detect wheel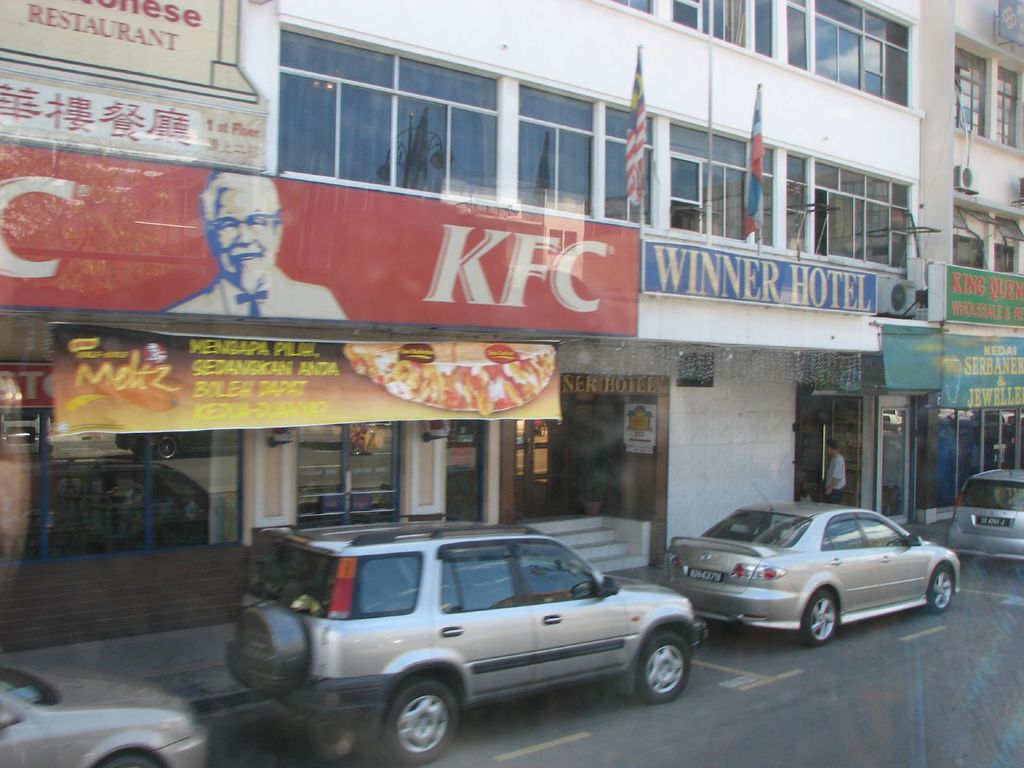
select_region(97, 752, 157, 767)
